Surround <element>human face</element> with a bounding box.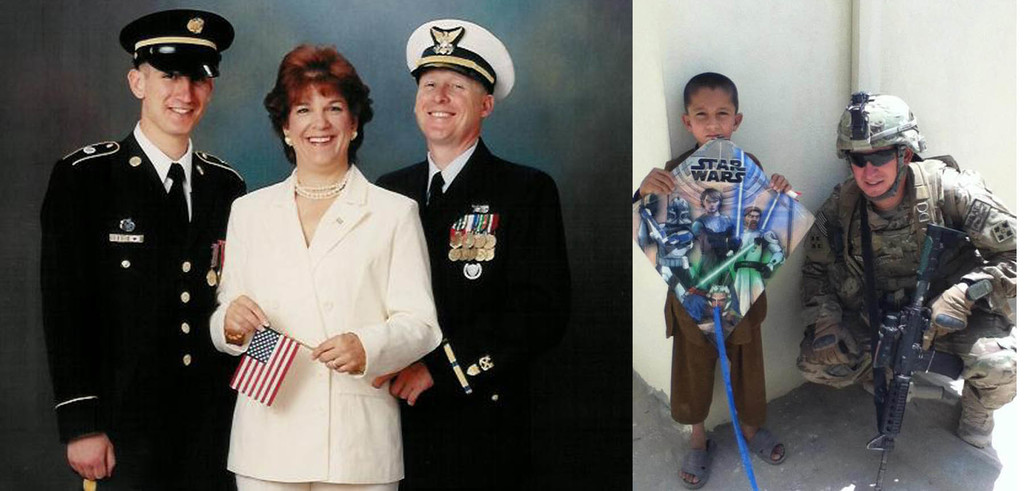
(688, 90, 731, 143).
